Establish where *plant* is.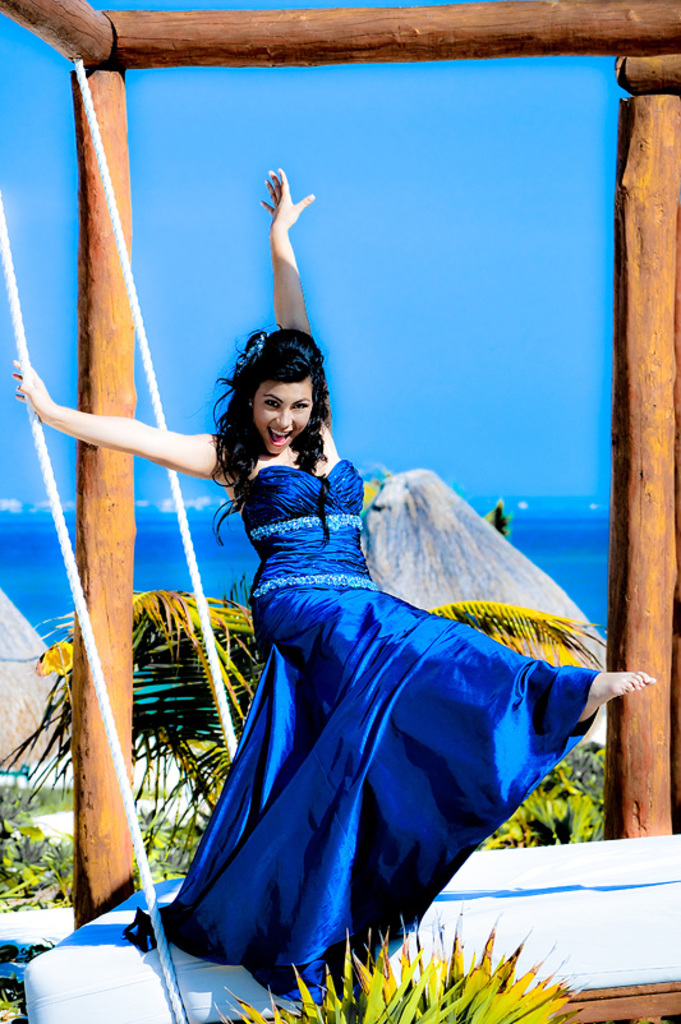
Established at {"left": 267, "top": 922, "right": 621, "bottom": 1010}.
